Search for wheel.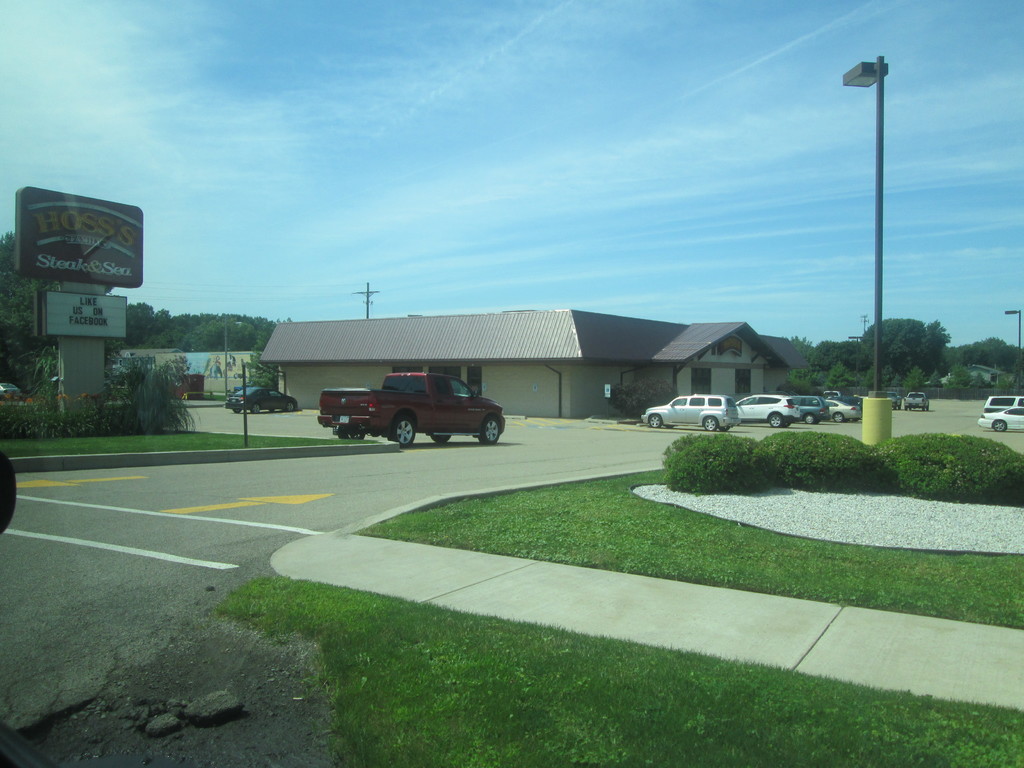
Found at locate(426, 435, 452, 447).
